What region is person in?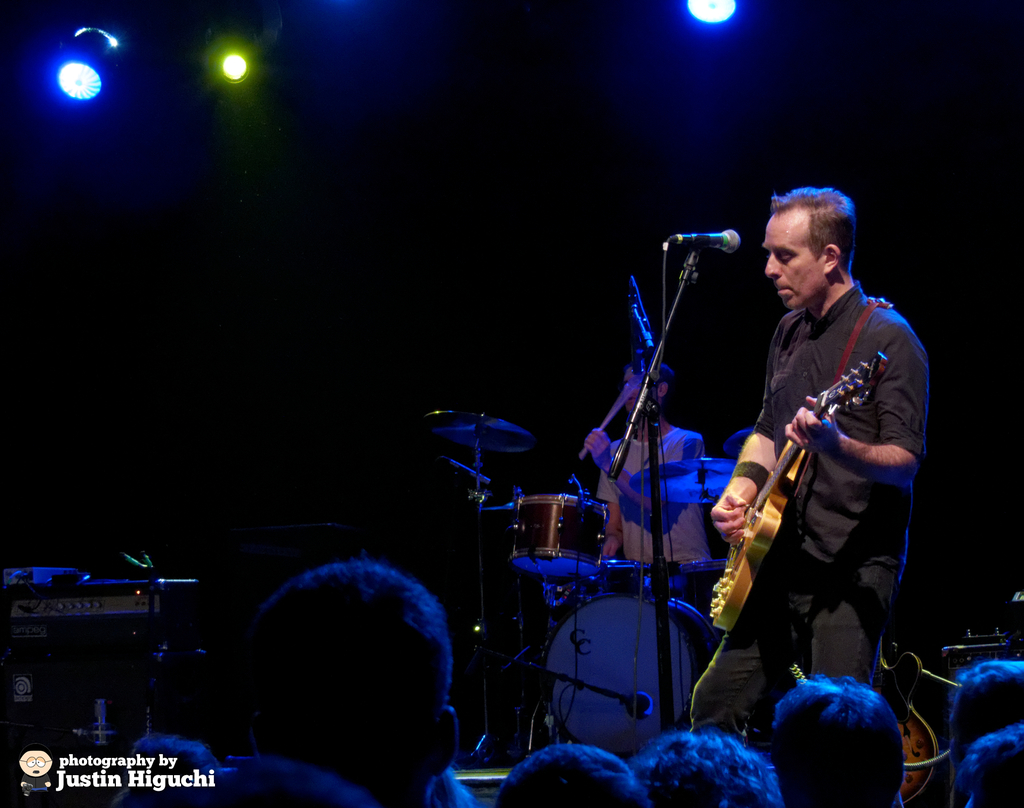
<region>7, 551, 1023, 807</region>.
